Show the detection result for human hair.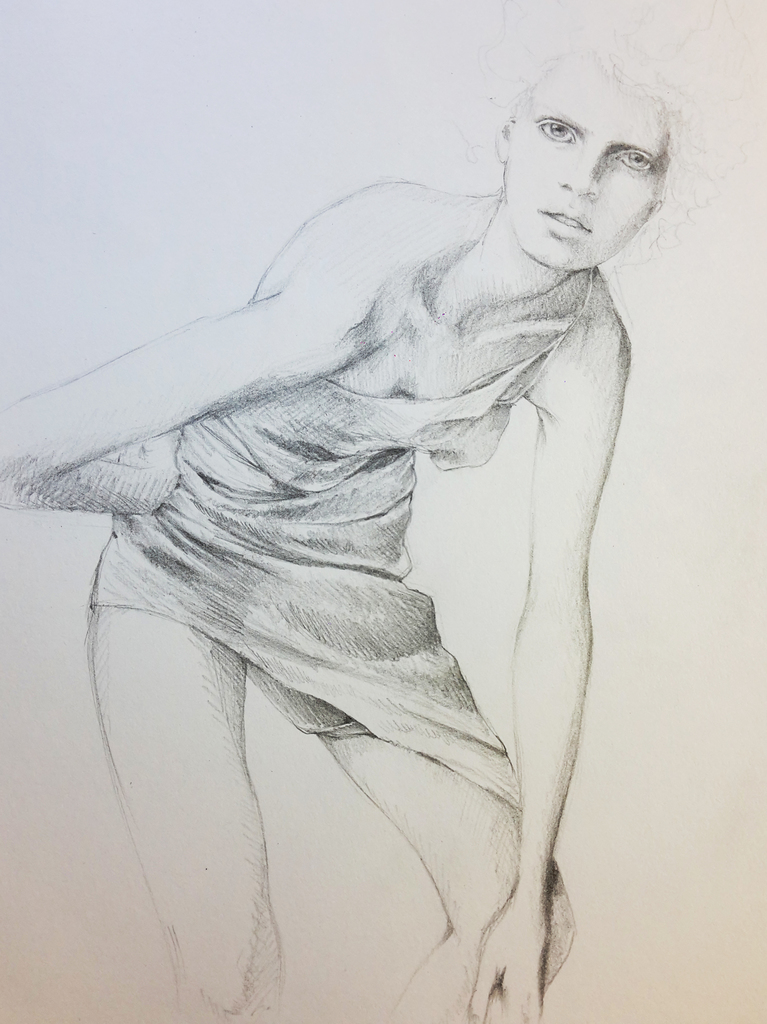
[left=467, top=17, right=711, bottom=281].
